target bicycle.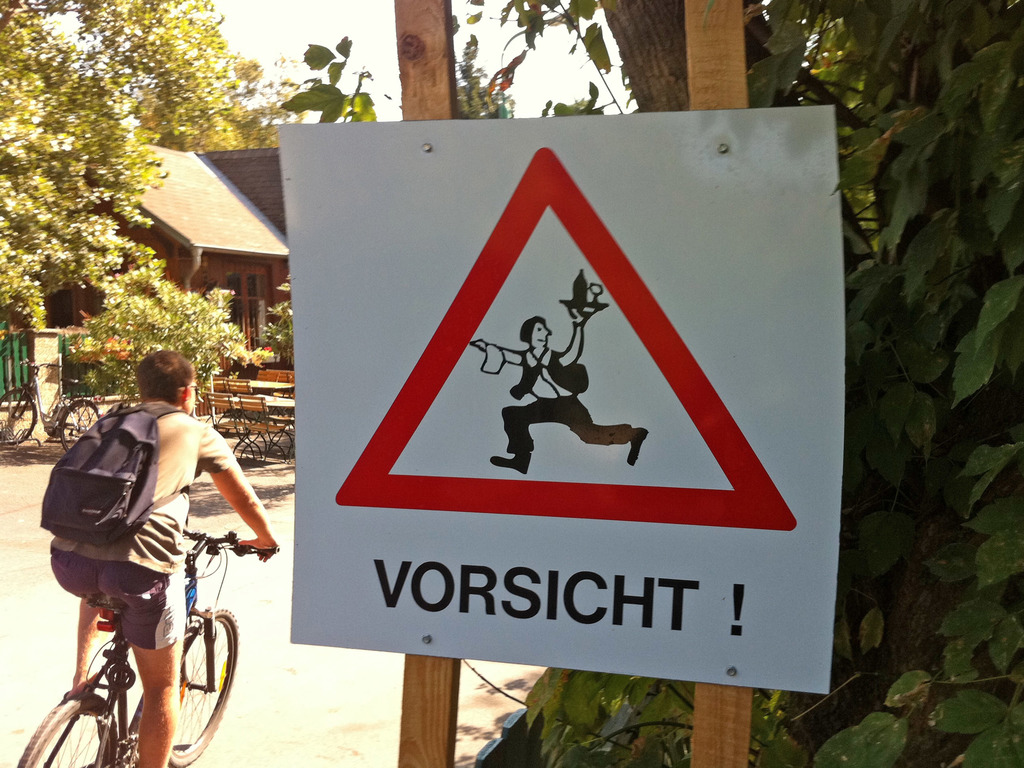
Target region: <region>37, 512, 252, 721</region>.
